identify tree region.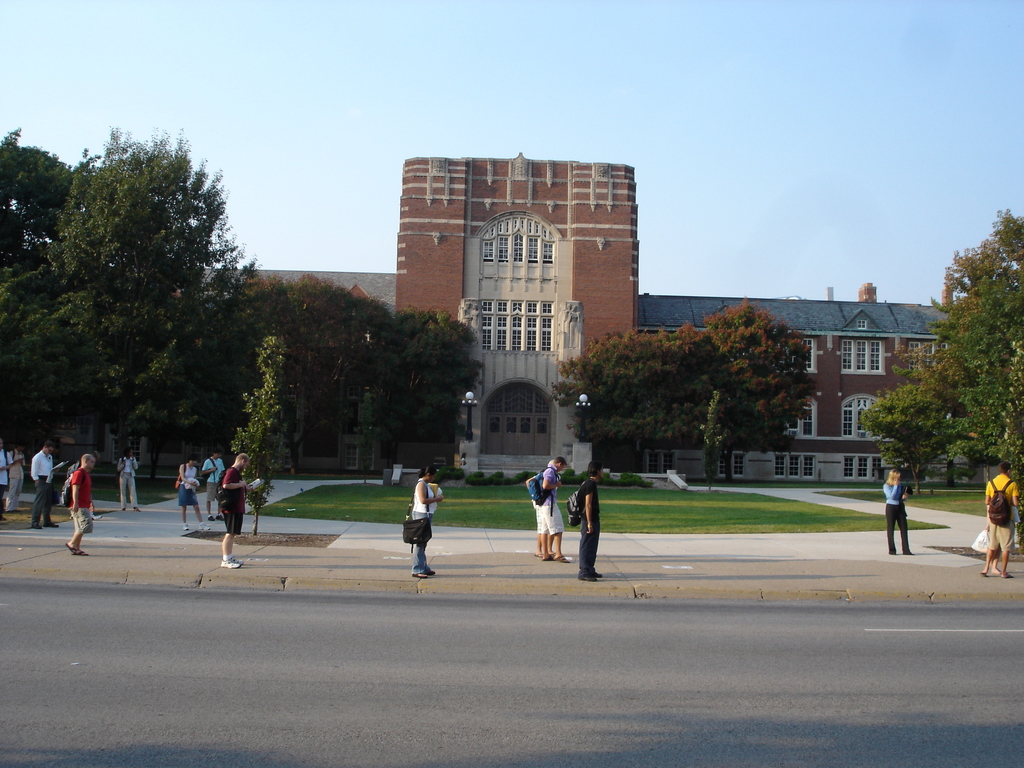
Region: x1=536 y1=326 x2=710 y2=470.
